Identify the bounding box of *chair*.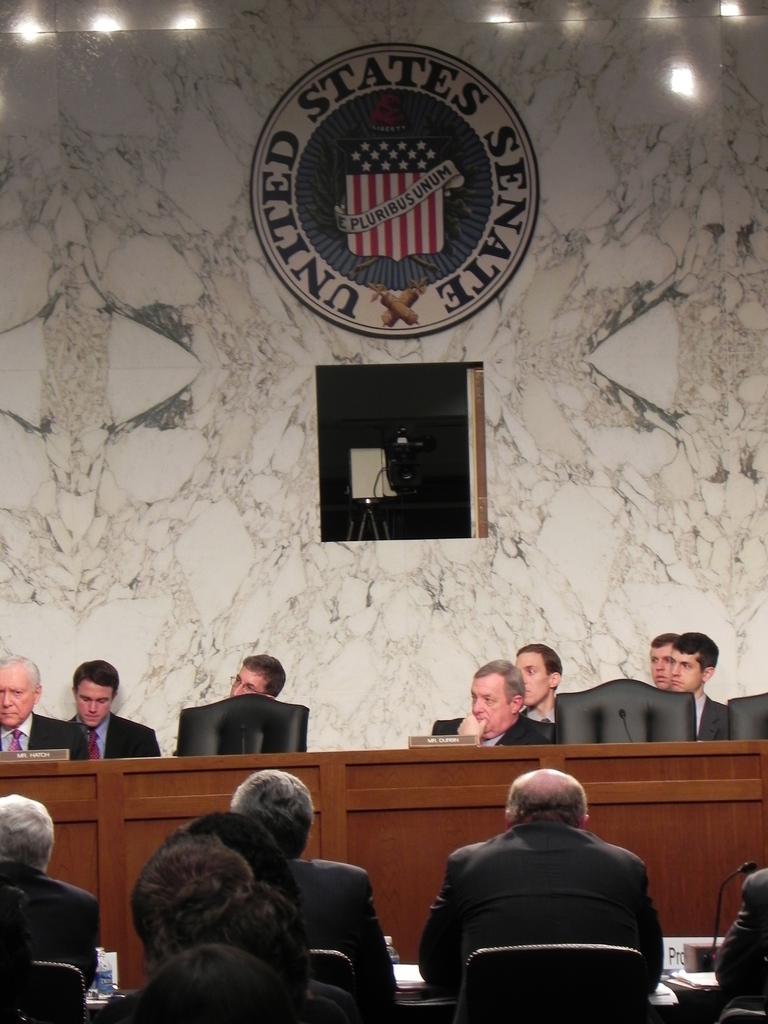
{"left": 454, "top": 938, "right": 684, "bottom": 1023}.
